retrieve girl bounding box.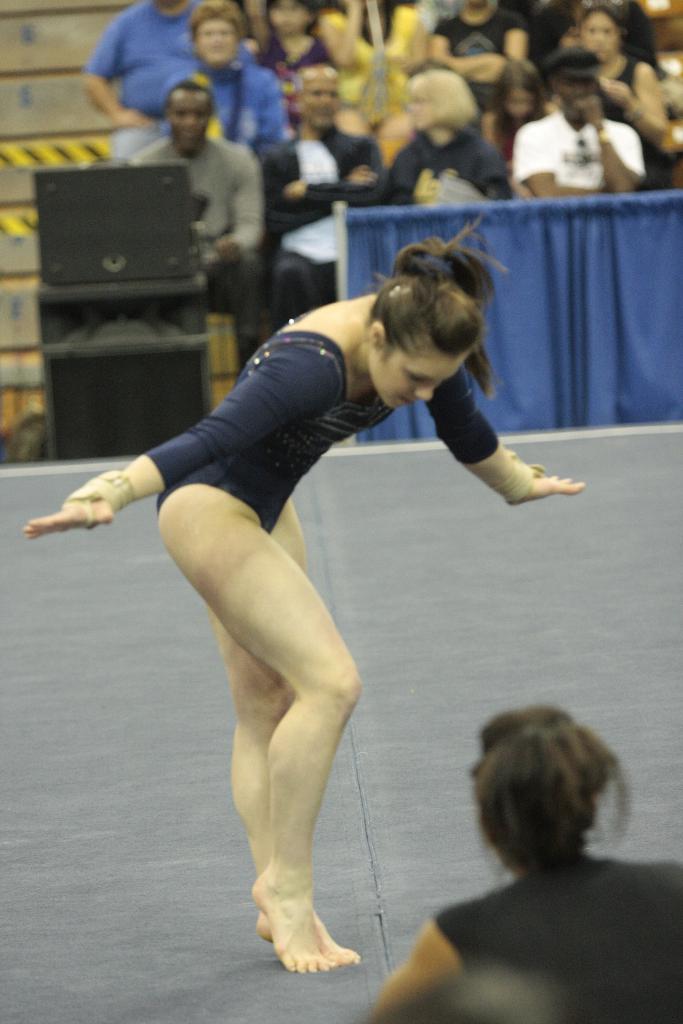
Bounding box: Rect(31, 220, 582, 972).
